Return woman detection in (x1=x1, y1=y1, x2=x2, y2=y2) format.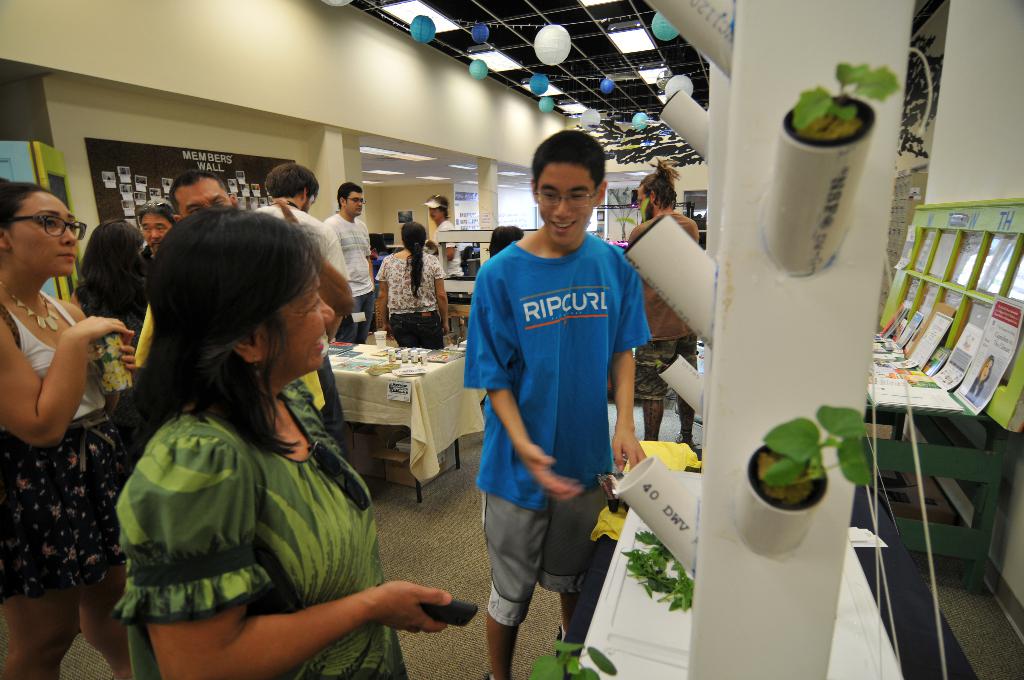
(x1=61, y1=215, x2=158, y2=457).
